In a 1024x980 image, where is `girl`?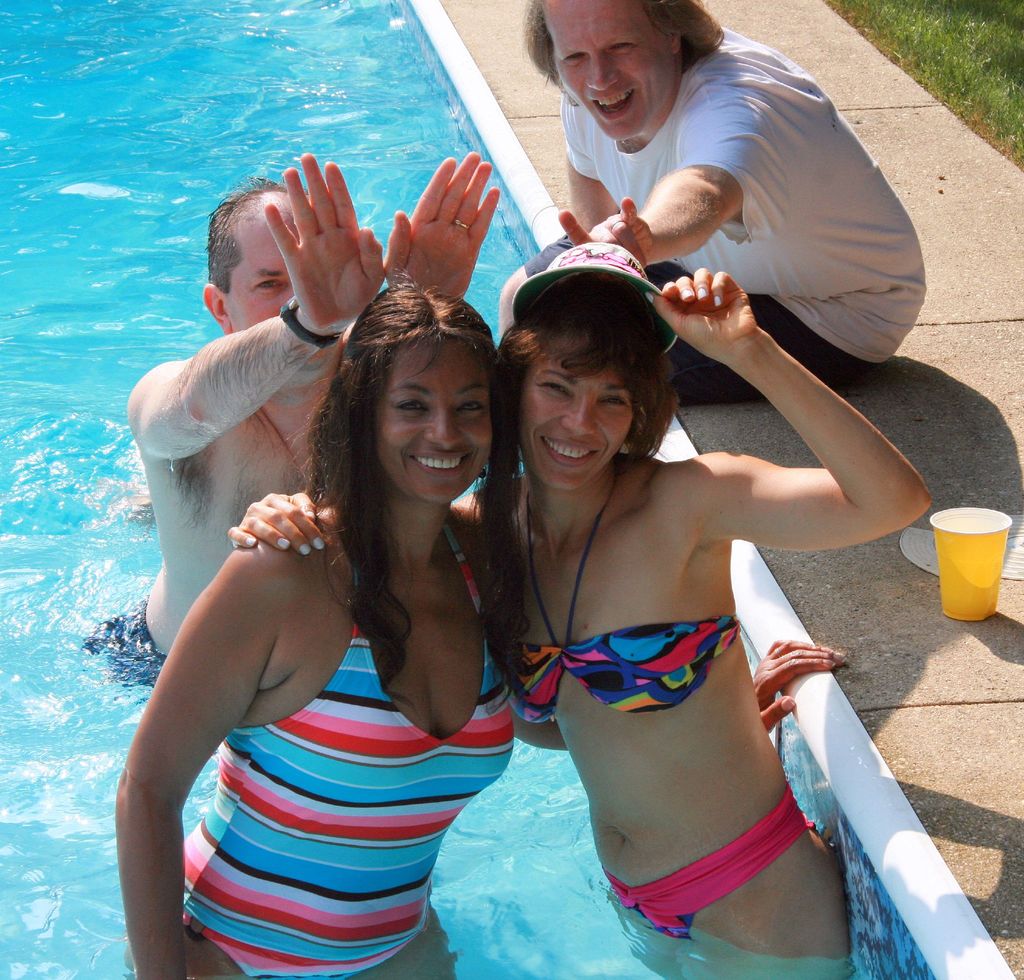
locate(232, 250, 933, 979).
